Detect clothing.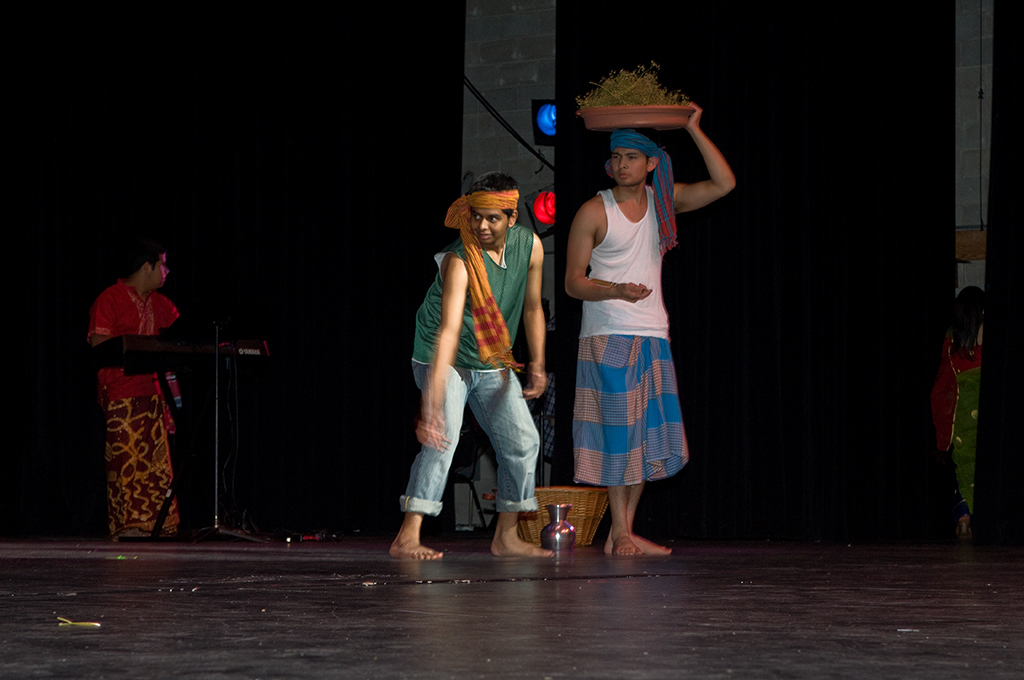
Detected at [left=82, top=274, right=183, bottom=550].
